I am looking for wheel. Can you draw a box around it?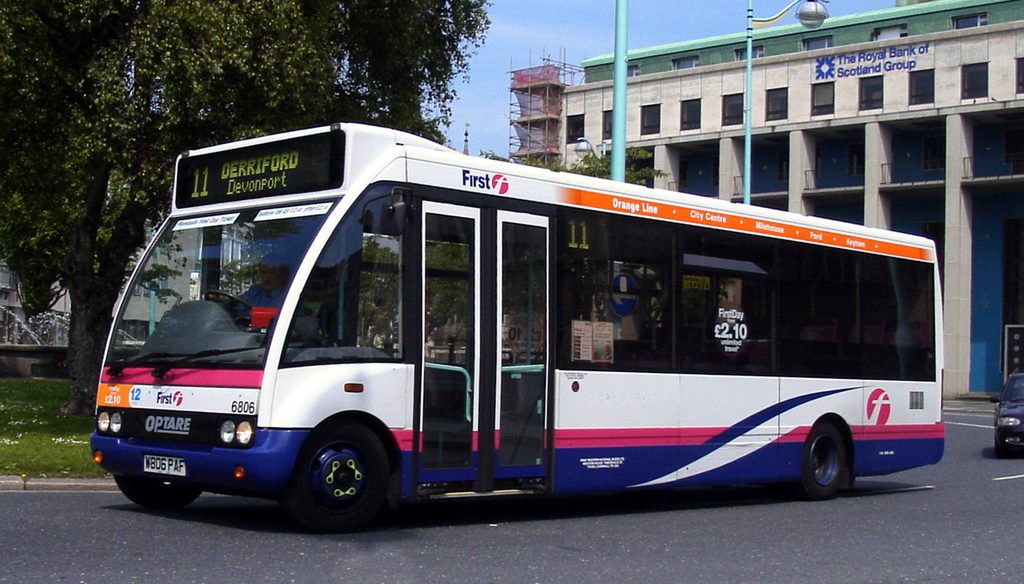
Sure, the bounding box is bbox=(799, 418, 858, 502).
